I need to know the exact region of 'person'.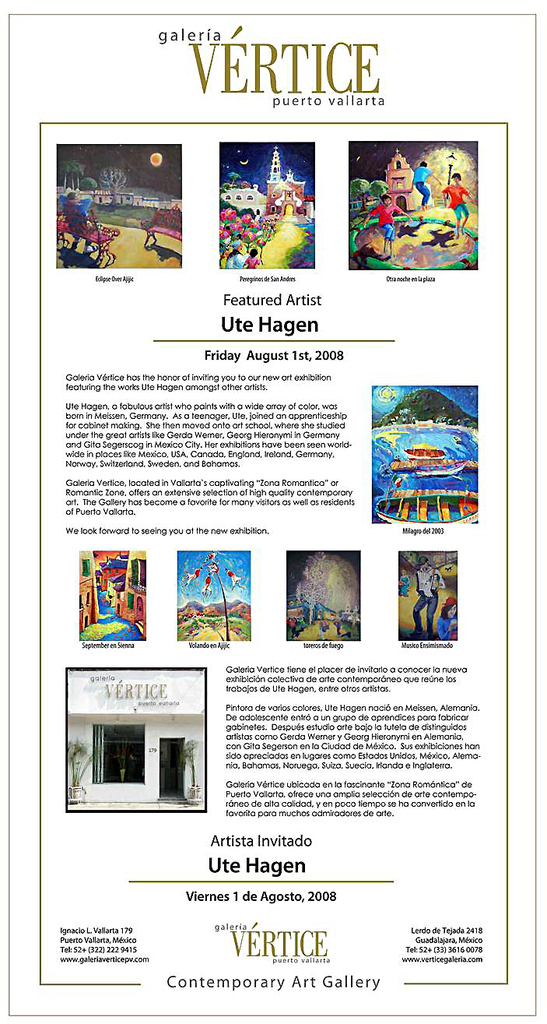
Region: (left=229, top=234, right=244, bottom=254).
